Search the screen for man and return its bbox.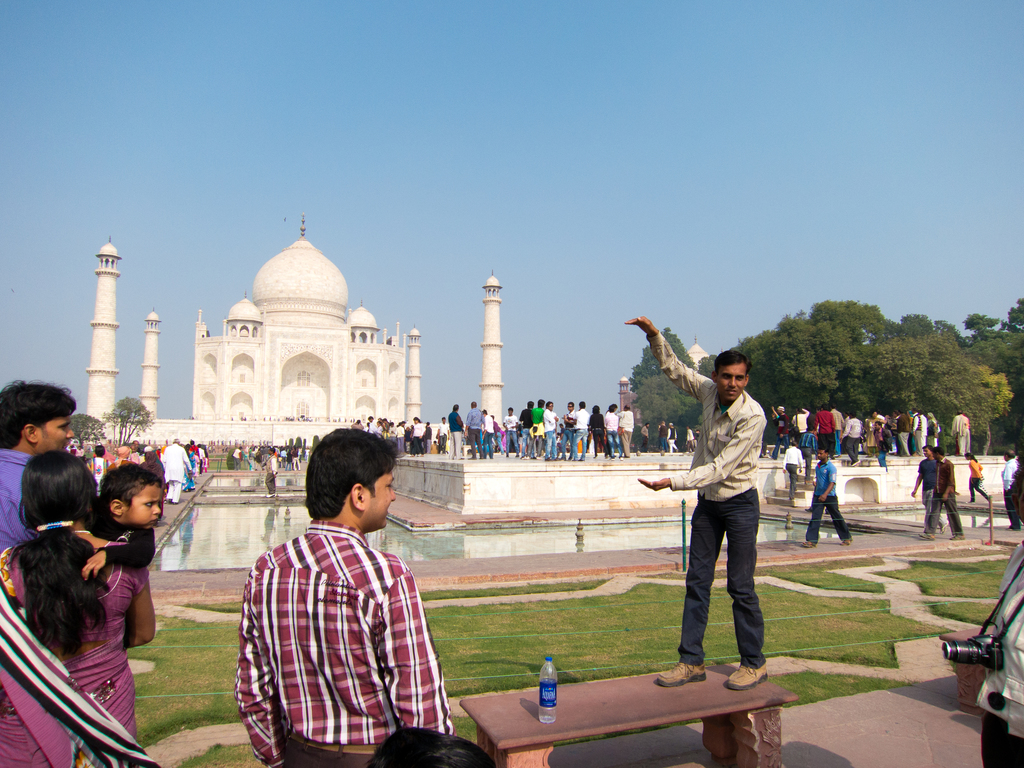
Found: BBox(0, 374, 78, 546).
